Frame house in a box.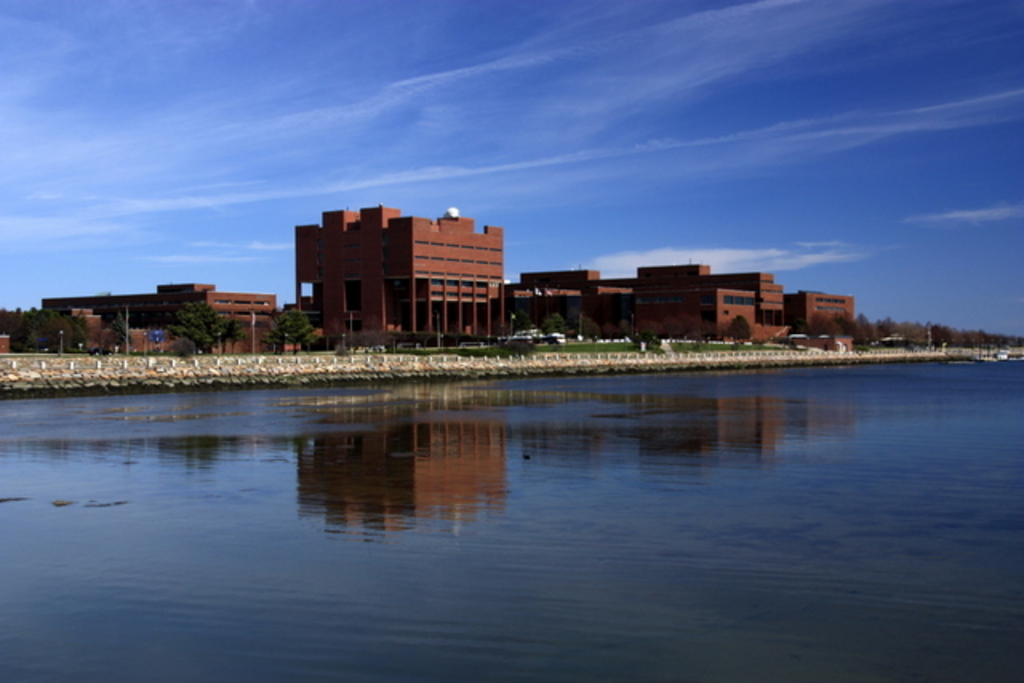
[624,256,787,342].
